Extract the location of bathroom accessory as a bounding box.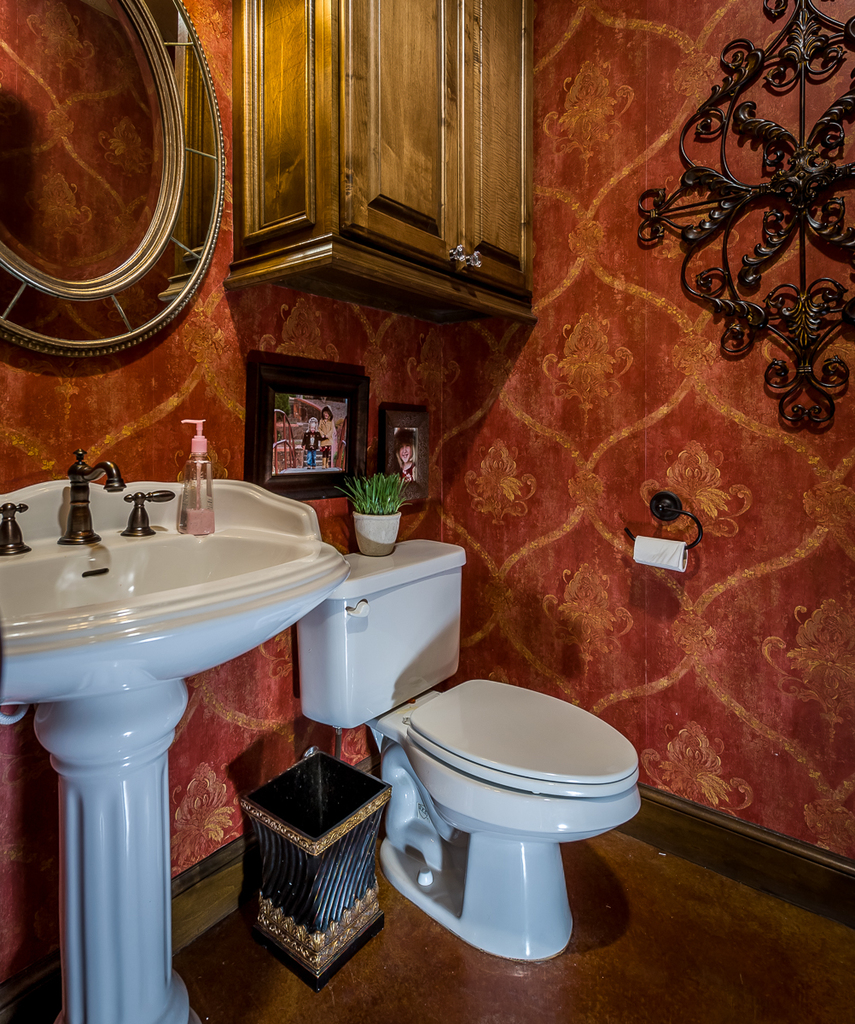
pyautogui.locateOnScreen(0, 487, 32, 561).
